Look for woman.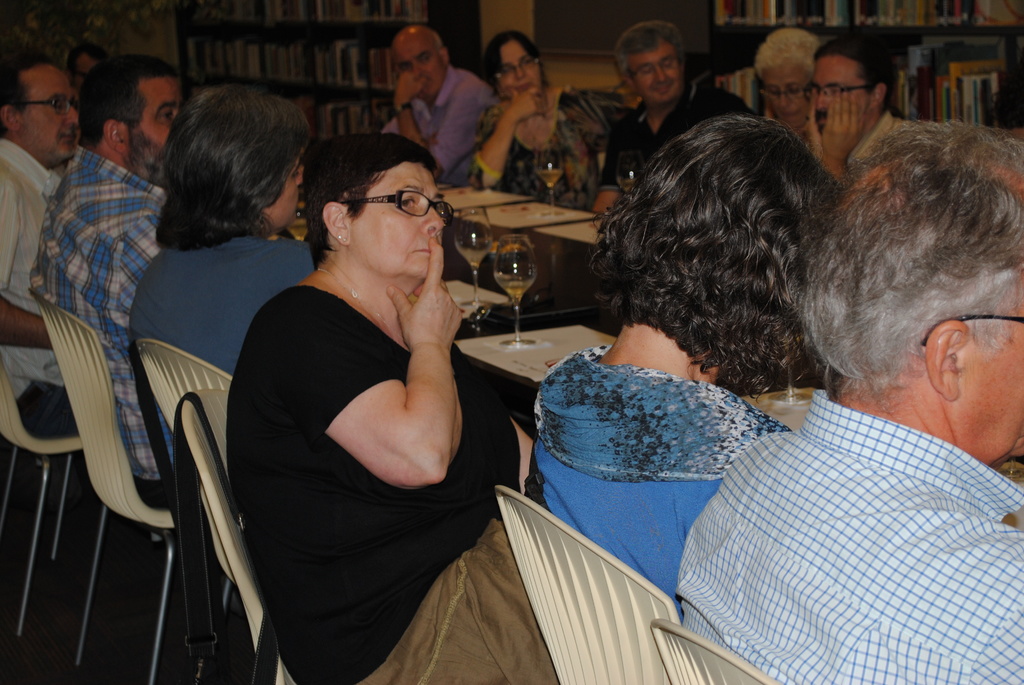
Found: select_region(442, 30, 632, 222).
